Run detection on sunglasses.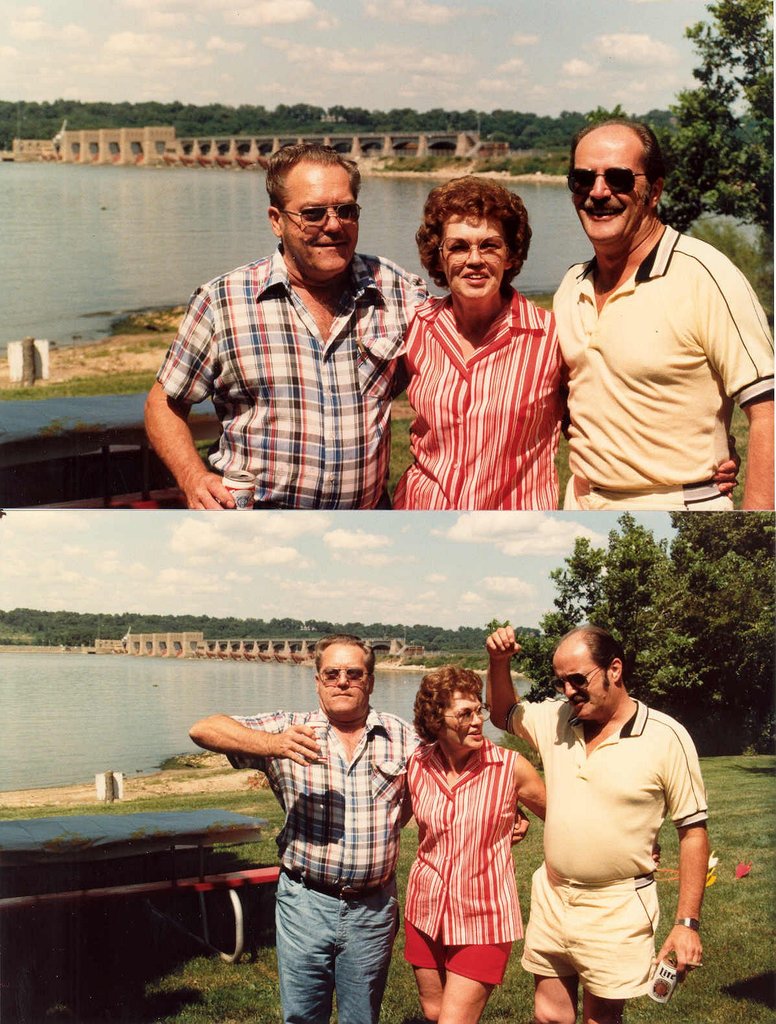
Result: (284, 204, 371, 235).
